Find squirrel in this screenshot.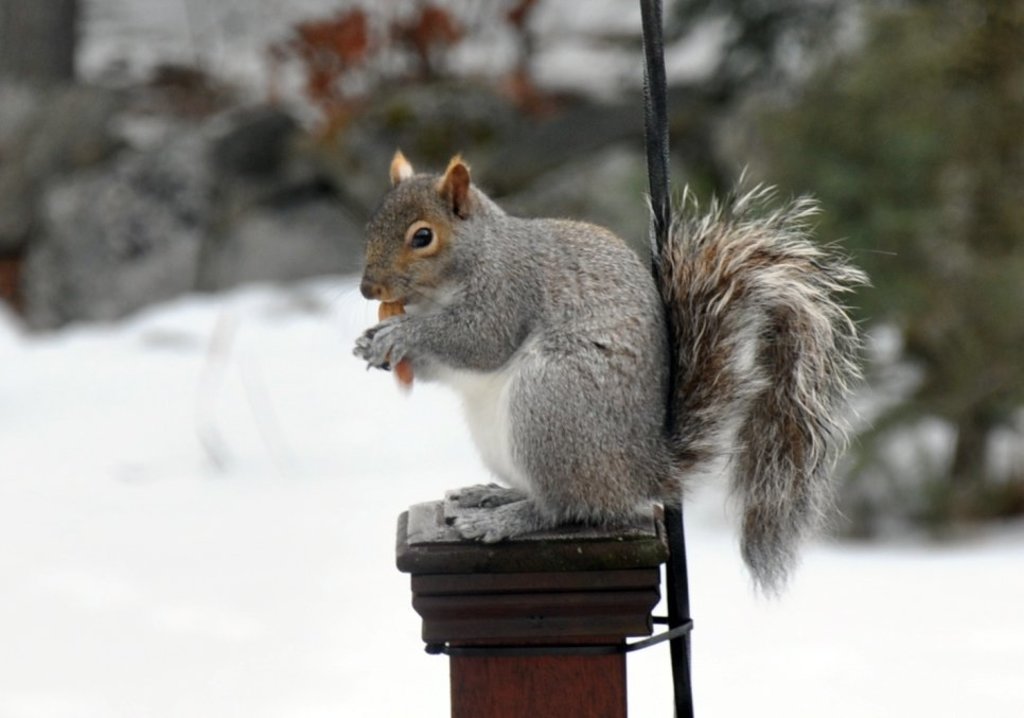
The bounding box for squirrel is Rect(322, 147, 865, 603).
